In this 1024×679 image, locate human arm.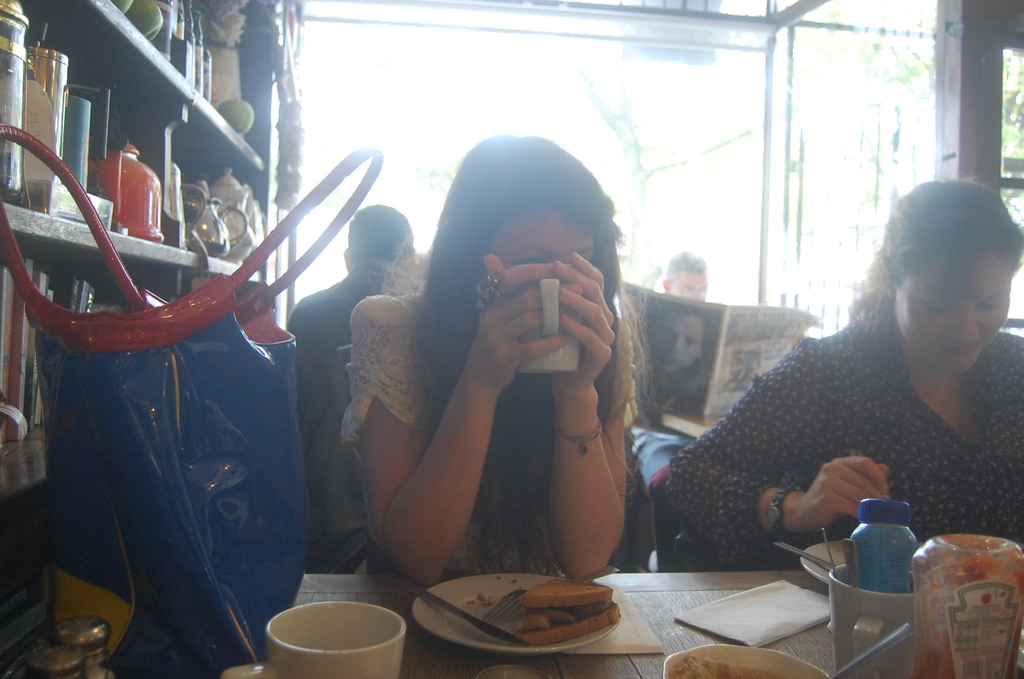
Bounding box: bbox=(362, 266, 591, 589).
